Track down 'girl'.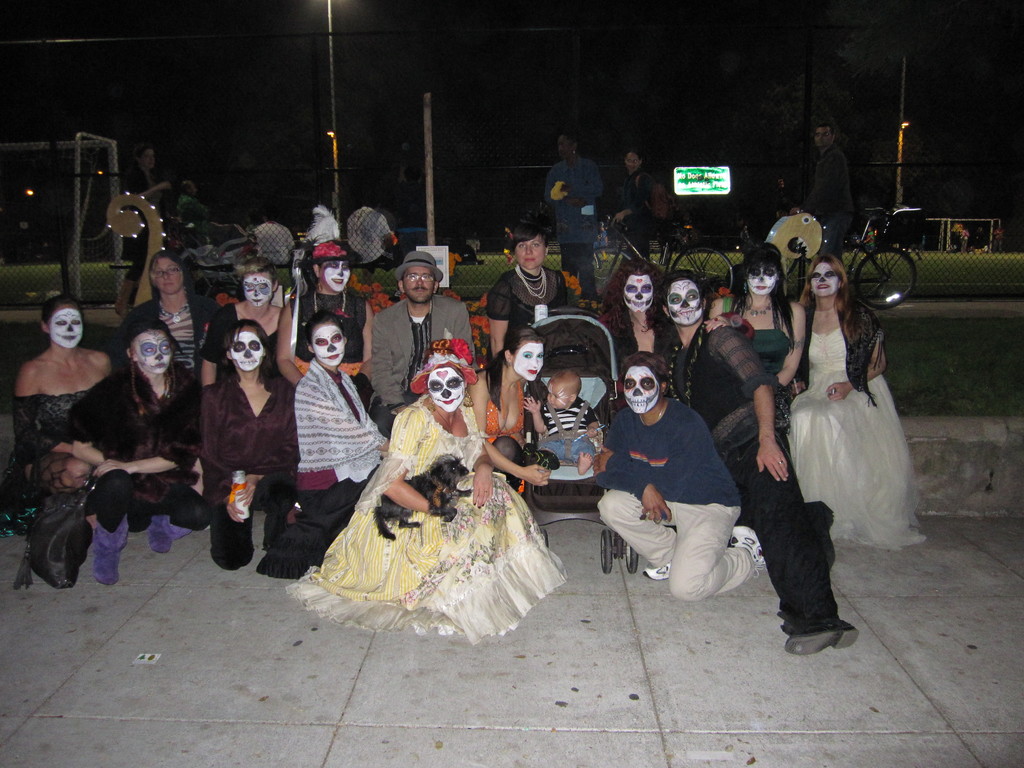
Tracked to {"left": 115, "top": 248, "right": 228, "bottom": 379}.
